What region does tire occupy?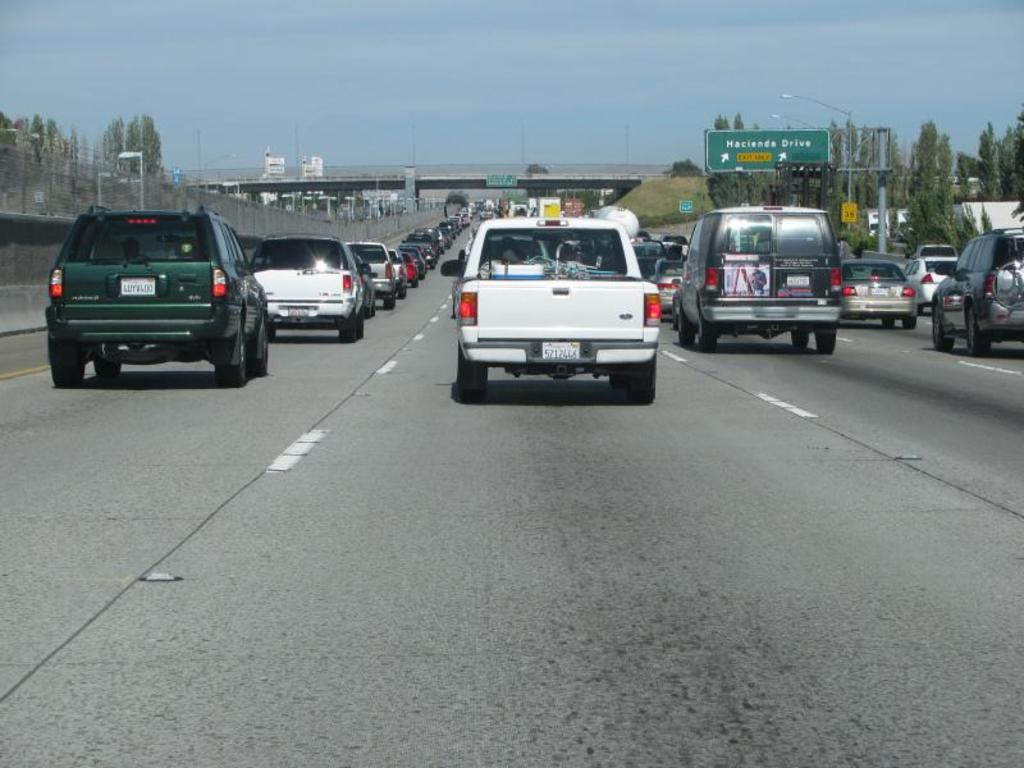
locate(881, 316, 892, 324).
